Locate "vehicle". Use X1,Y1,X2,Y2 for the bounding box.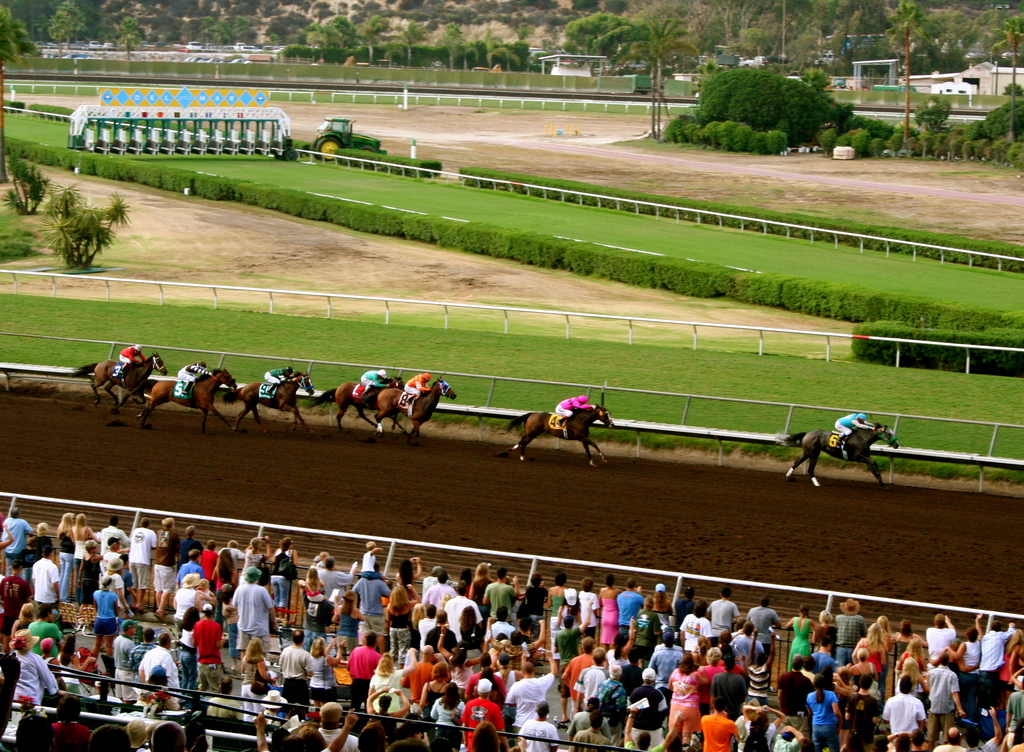
866,84,916,93.
